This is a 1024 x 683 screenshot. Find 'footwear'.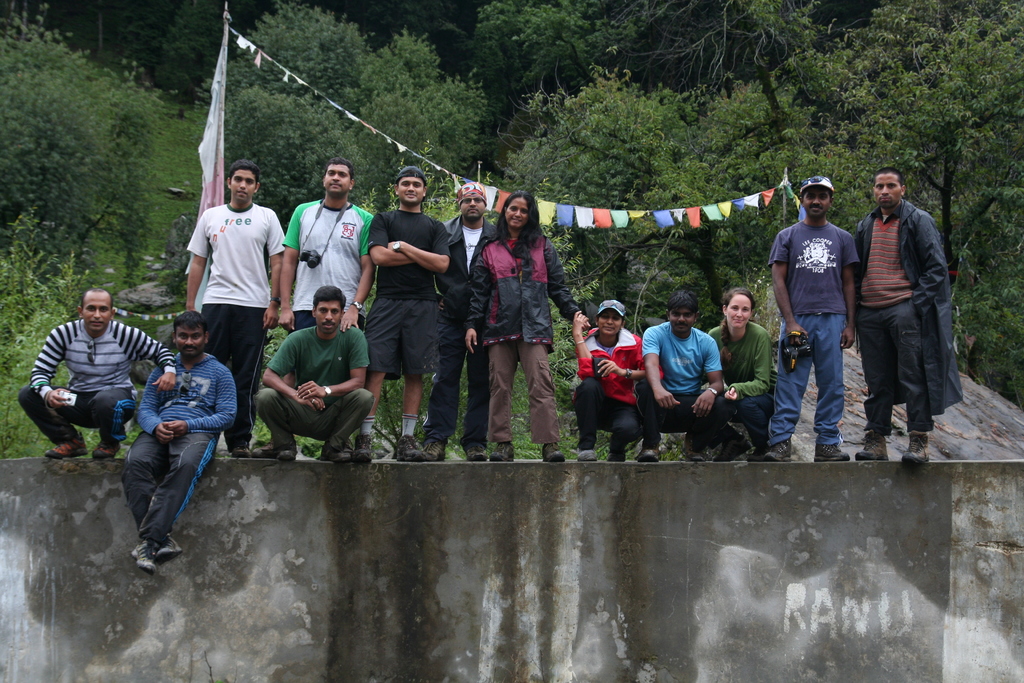
Bounding box: [392, 436, 426, 459].
